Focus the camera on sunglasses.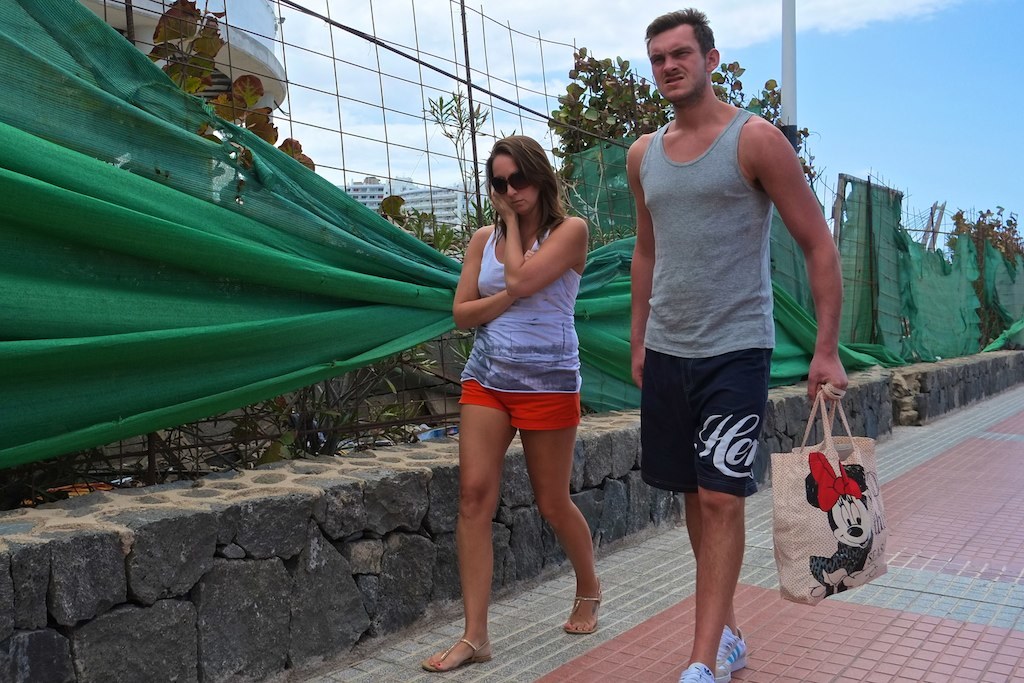
Focus region: 488/172/530/193.
